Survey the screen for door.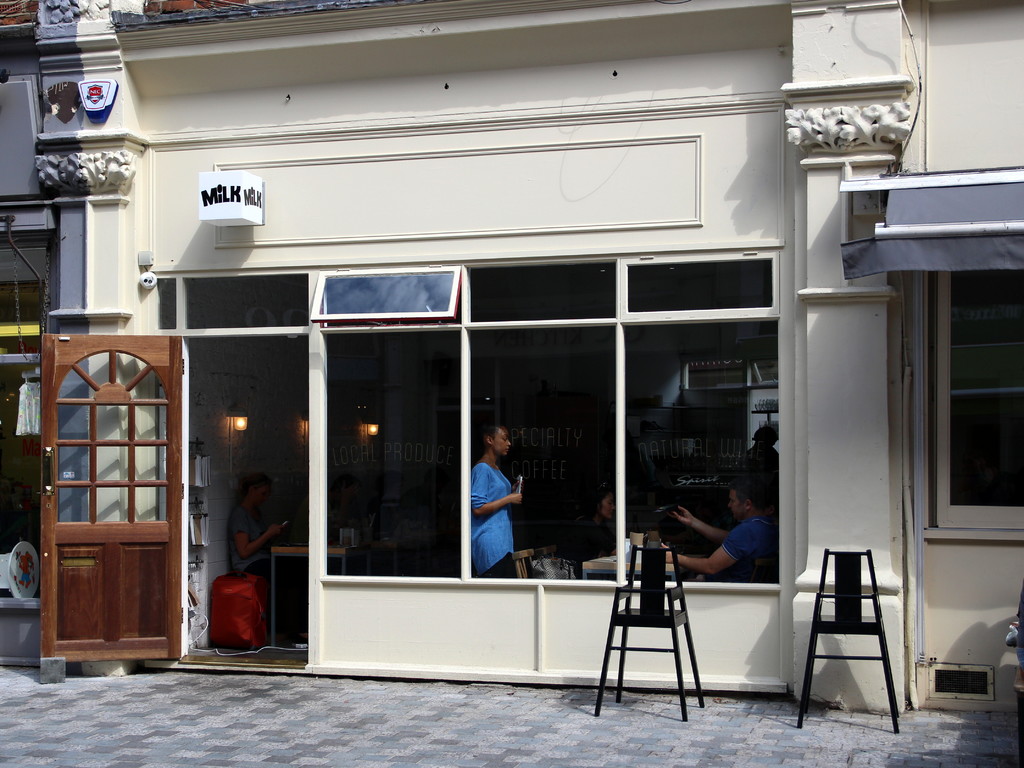
Survey found: bbox(35, 322, 189, 674).
